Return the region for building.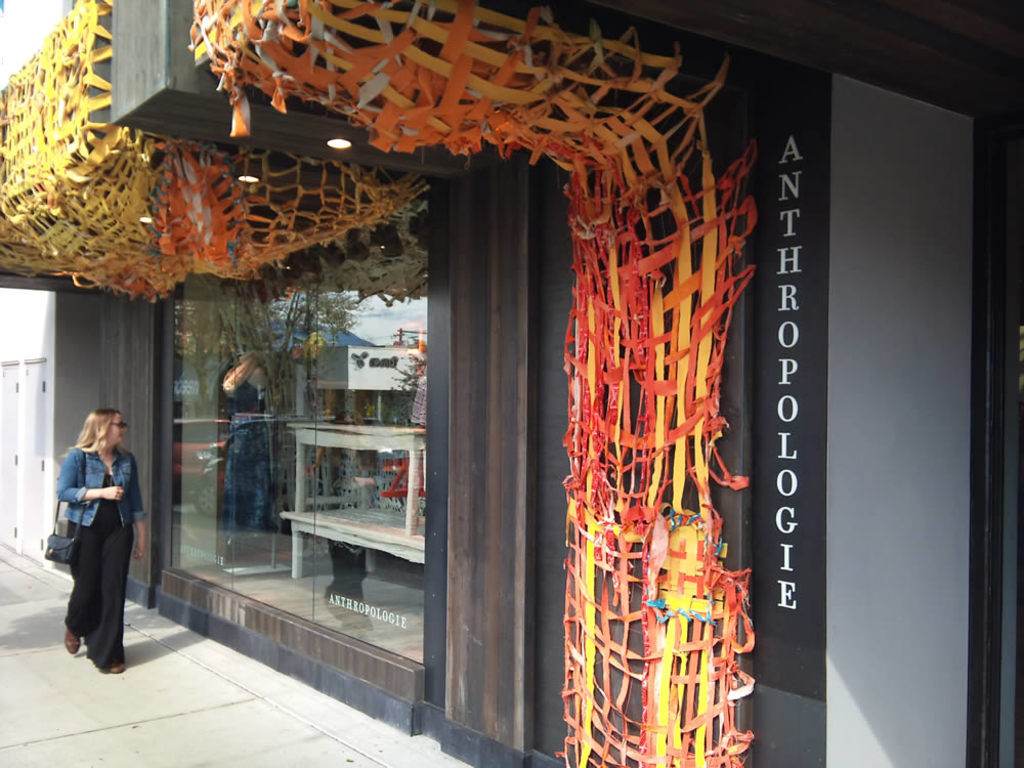
detection(0, 0, 1021, 767).
